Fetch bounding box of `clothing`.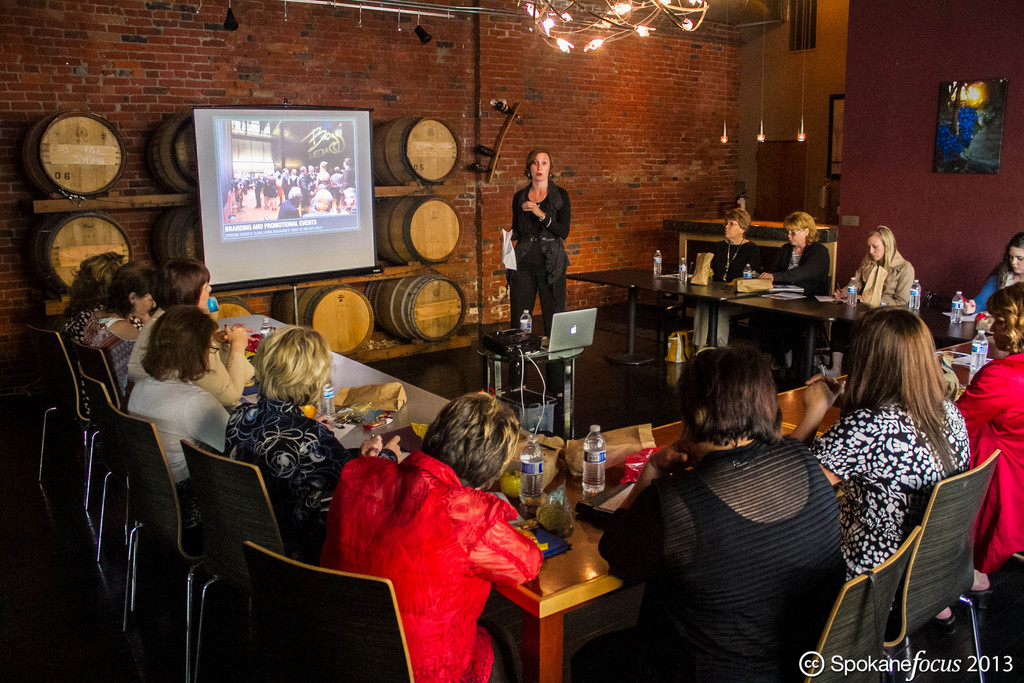
Bbox: [x1=594, y1=441, x2=856, y2=682].
